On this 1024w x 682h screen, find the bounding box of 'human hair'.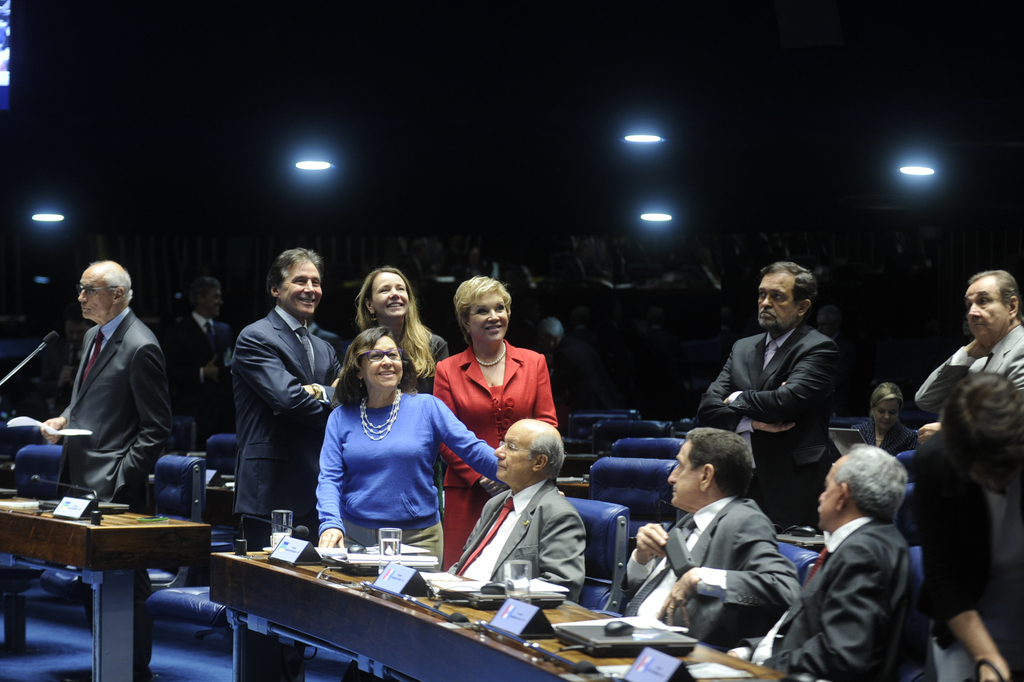
Bounding box: l=941, t=373, r=1023, b=476.
